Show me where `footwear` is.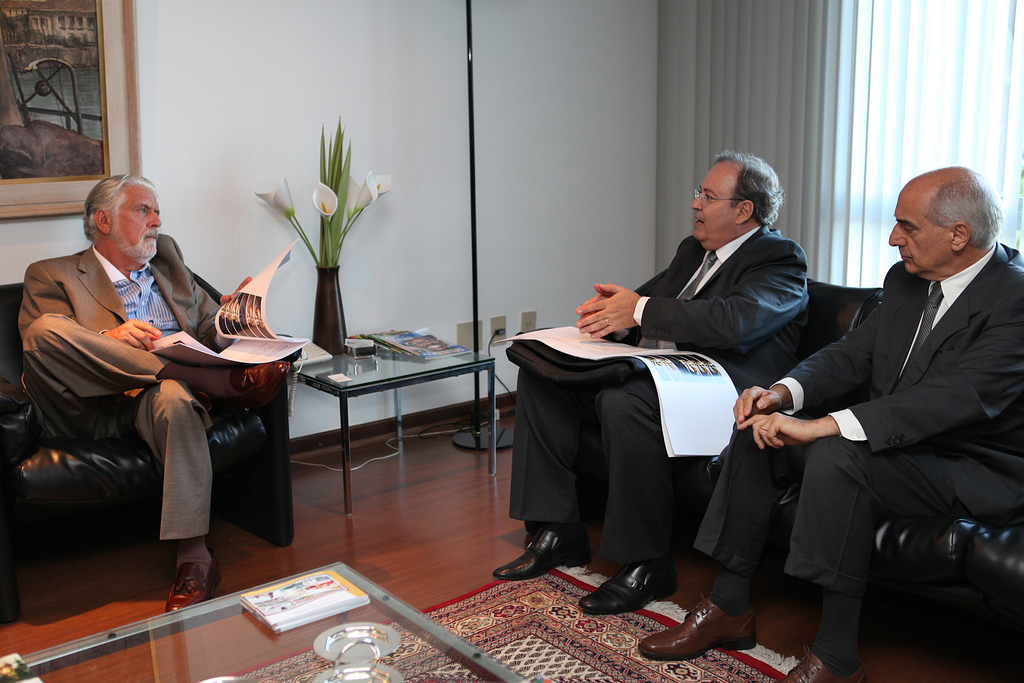
`footwear` is at x1=639, y1=595, x2=757, y2=660.
